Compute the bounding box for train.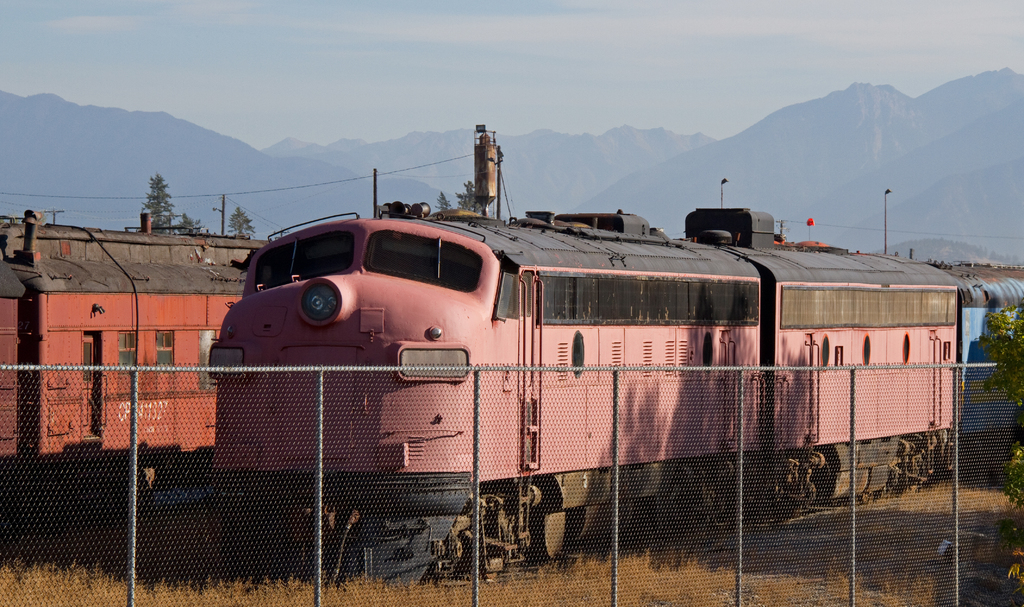
detection(207, 202, 1023, 579).
